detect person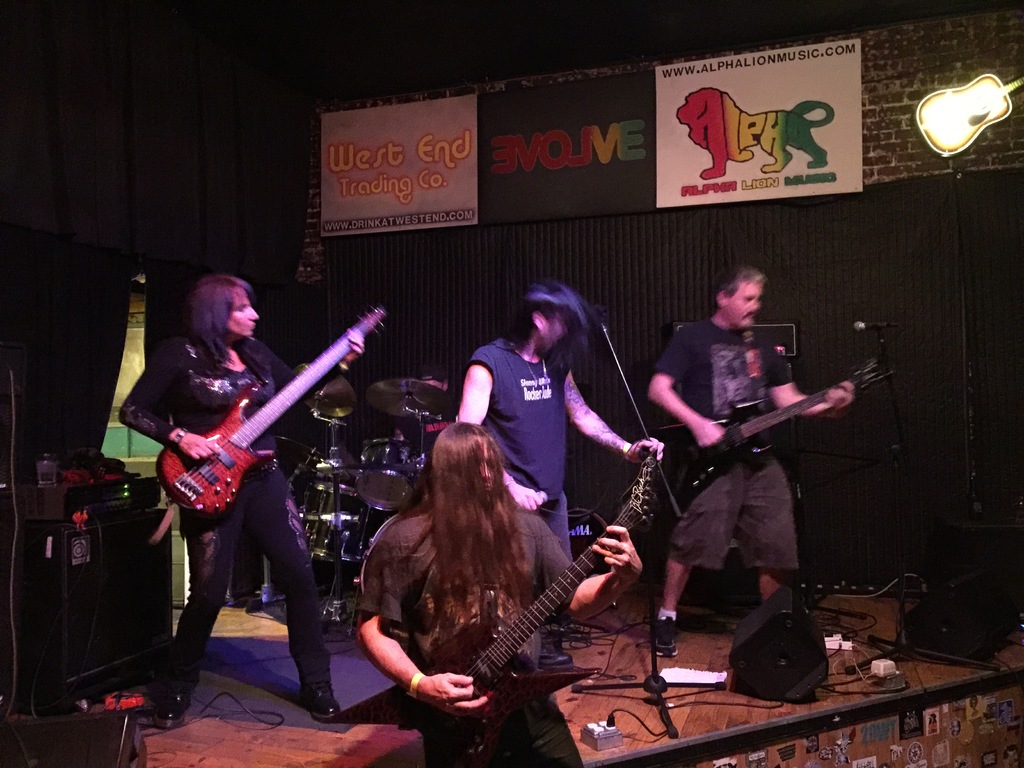
select_region(663, 257, 844, 613)
